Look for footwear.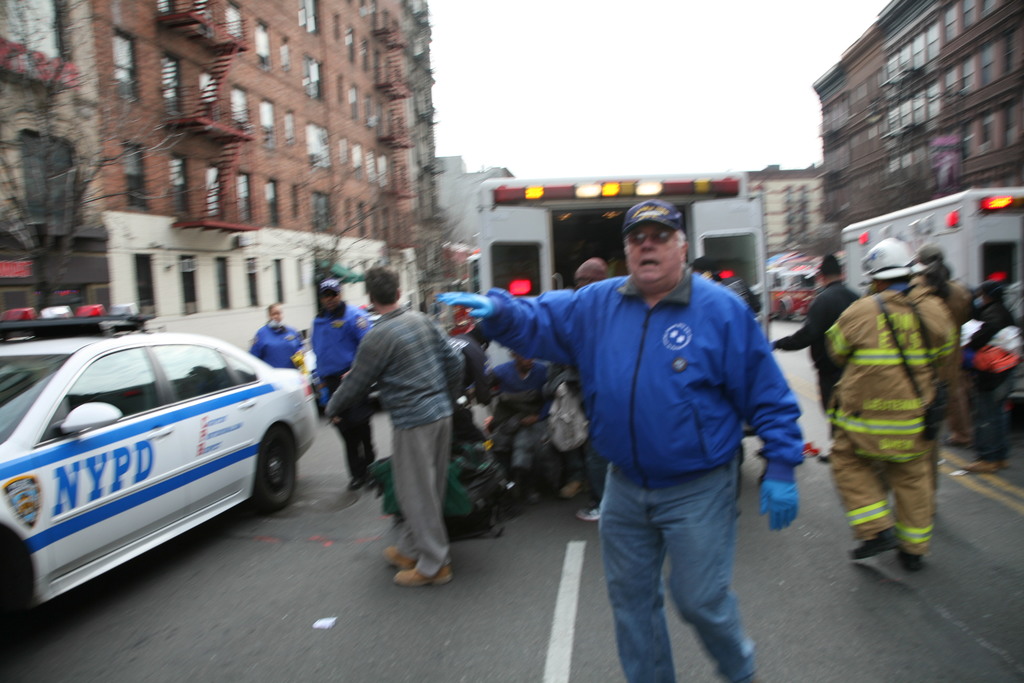
Found: 939, 426, 965, 441.
